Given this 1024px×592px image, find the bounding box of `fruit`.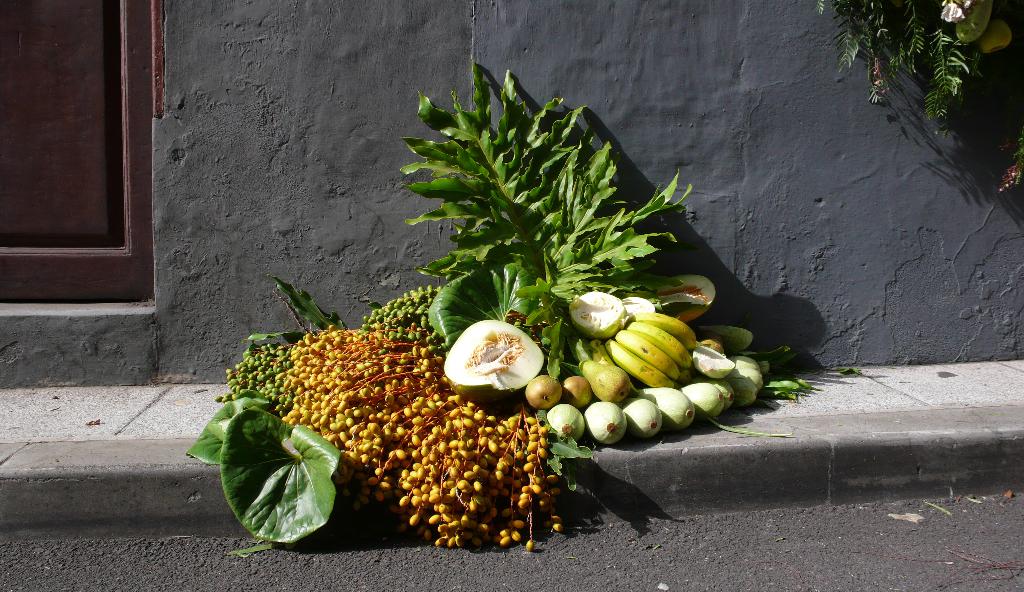
Rect(560, 373, 594, 413).
